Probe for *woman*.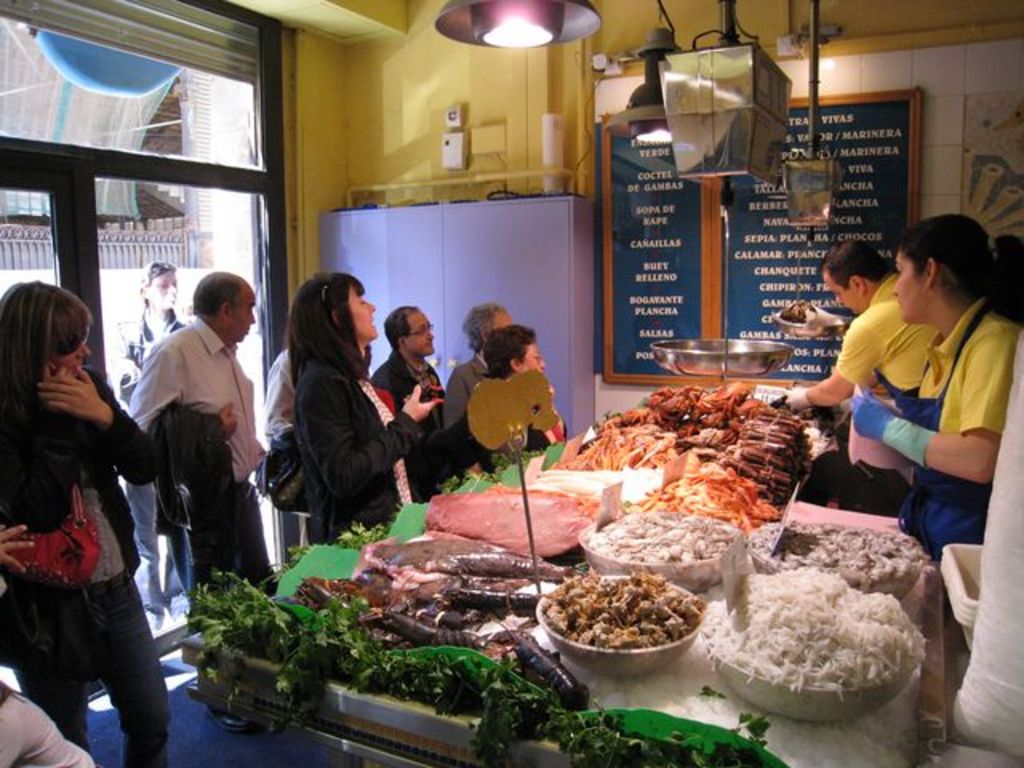
Probe result: {"left": 261, "top": 261, "right": 419, "bottom": 557}.
